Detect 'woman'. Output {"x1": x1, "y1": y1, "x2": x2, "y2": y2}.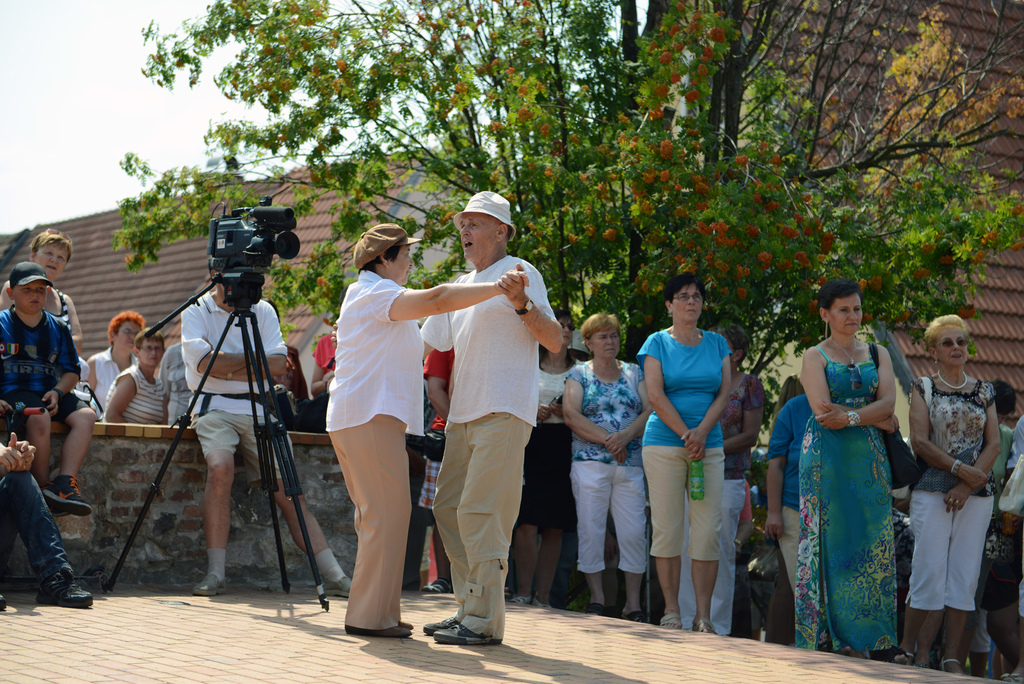
{"x1": 900, "y1": 315, "x2": 1001, "y2": 678}.
